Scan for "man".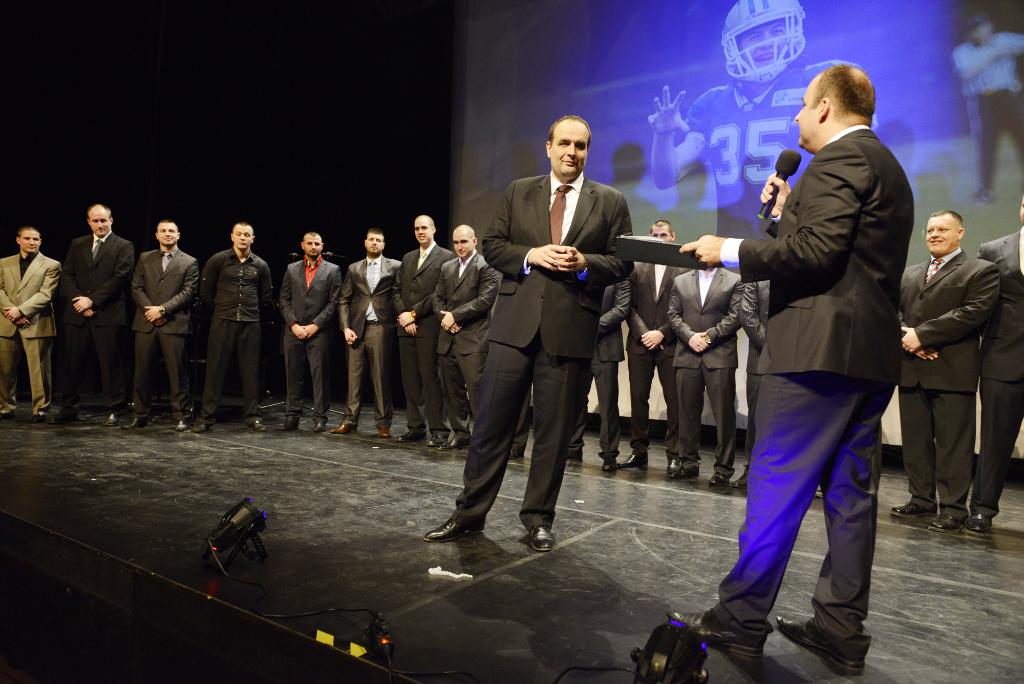
Scan result: BBox(666, 65, 915, 668).
